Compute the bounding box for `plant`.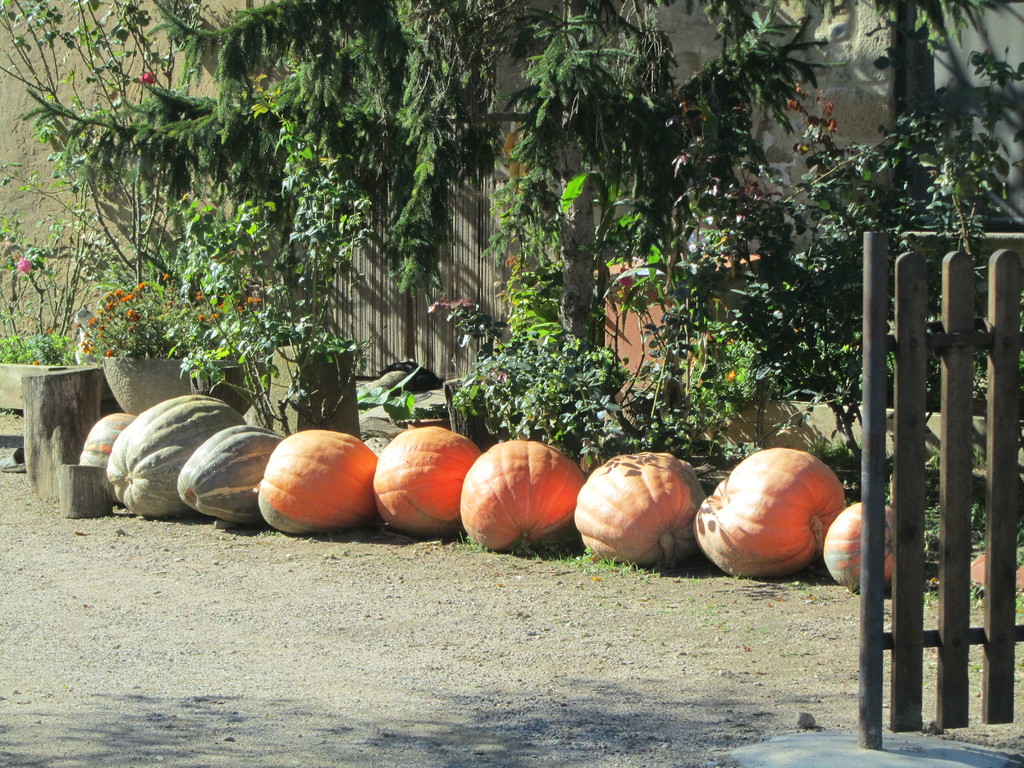
region(340, 350, 433, 428).
